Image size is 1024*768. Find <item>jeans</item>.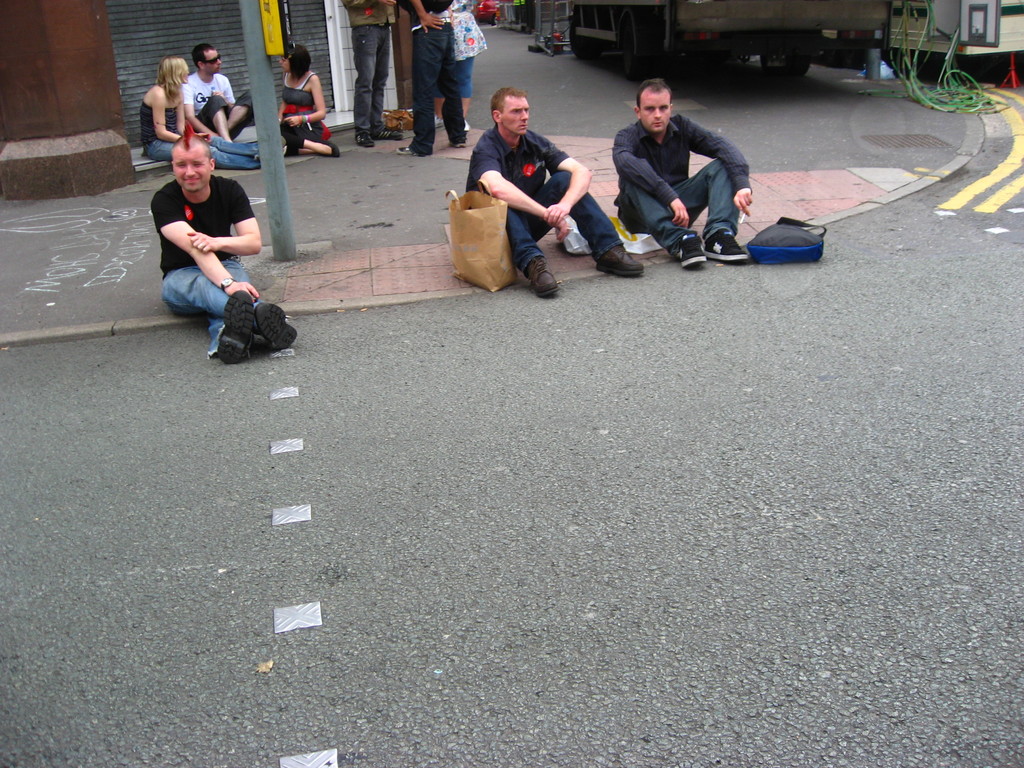
crop(434, 42, 476, 97).
